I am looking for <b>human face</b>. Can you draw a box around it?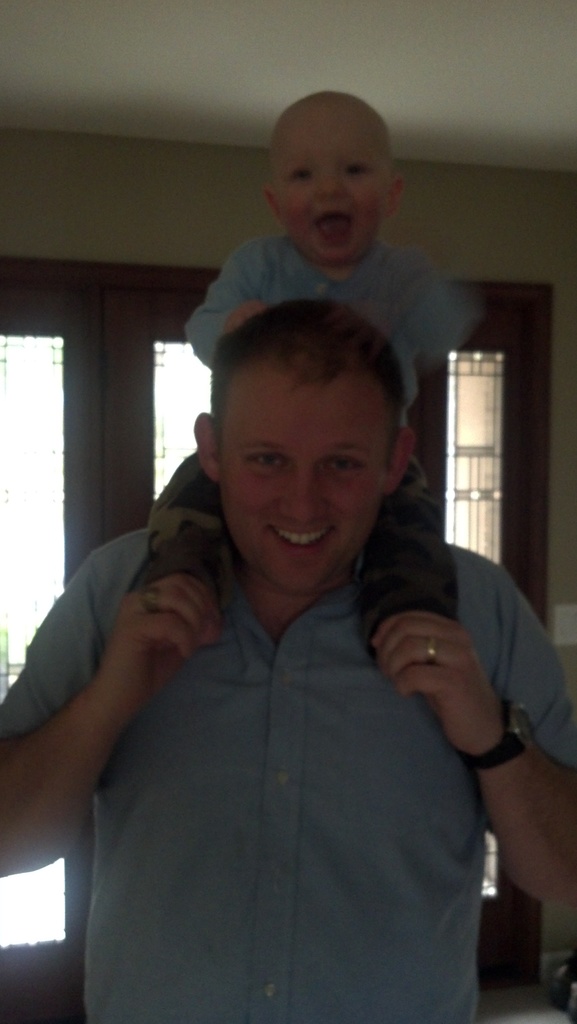
Sure, the bounding box is [225, 371, 378, 593].
